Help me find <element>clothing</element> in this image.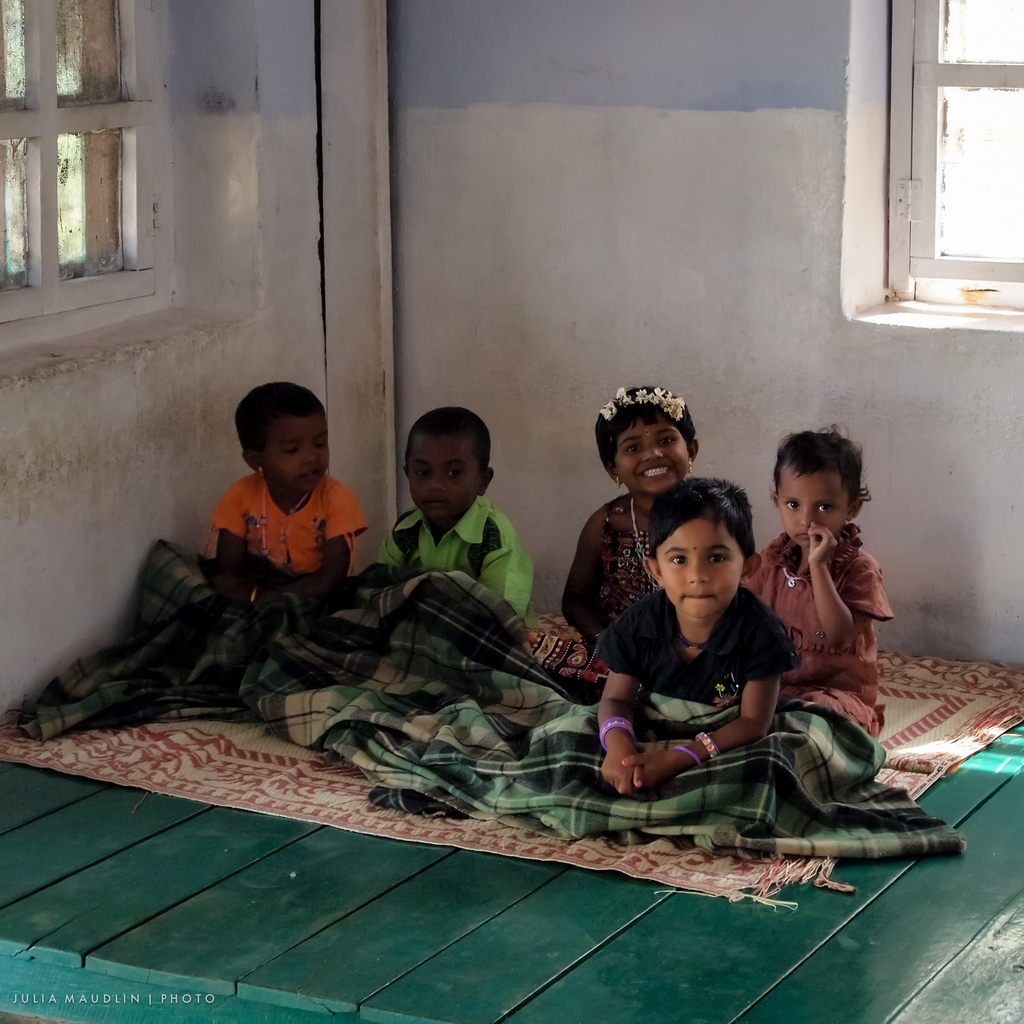
Found it: 607/577/809/812.
